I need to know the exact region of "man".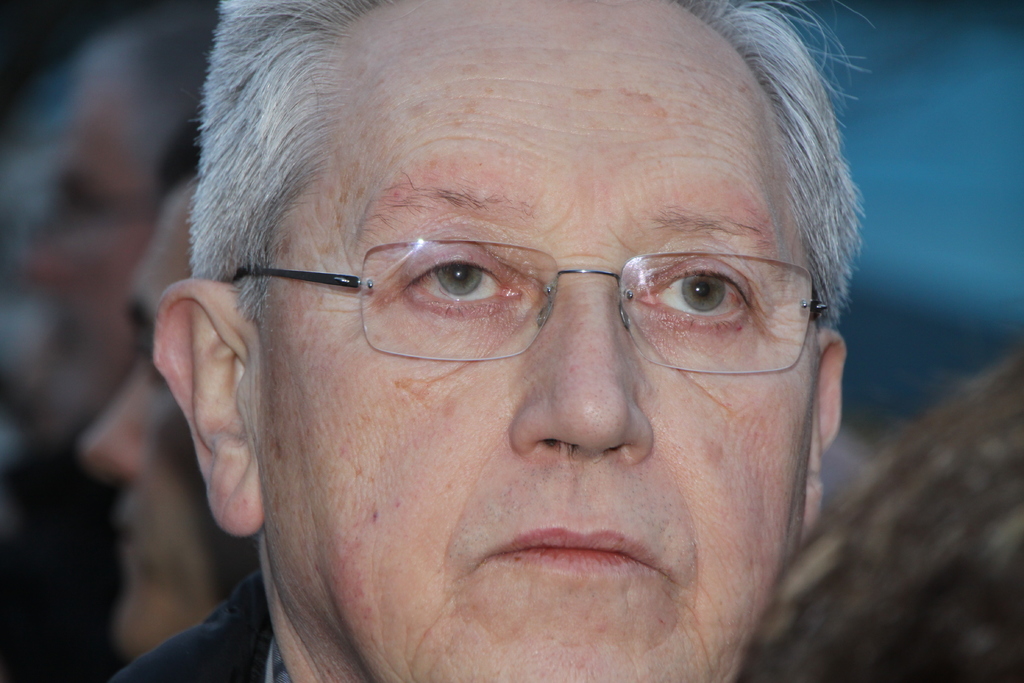
Region: {"x1": 97, "y1": 28, "x2": 944, "y2": 682}.
